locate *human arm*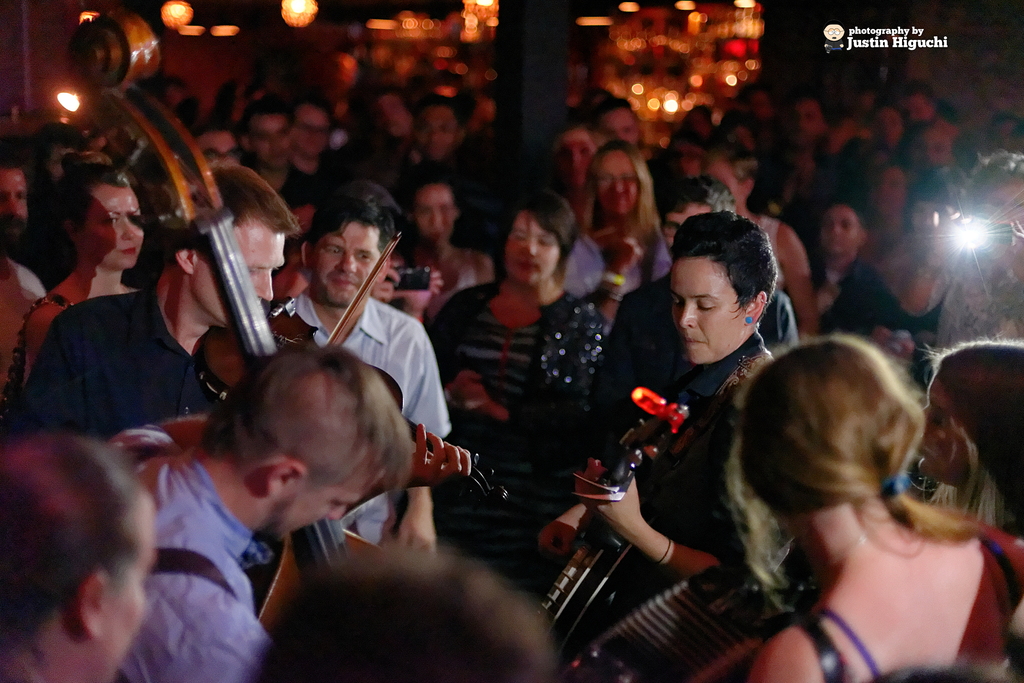
box(396, 319, 454, 570)
